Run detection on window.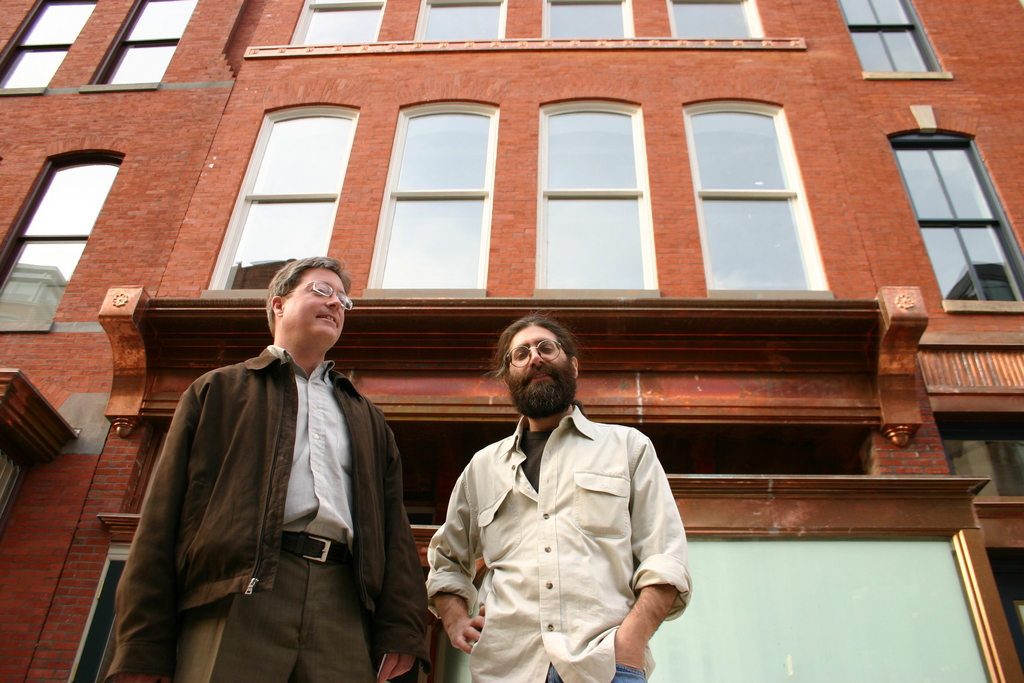
Result: BBox(0, 160, 121, 331).
